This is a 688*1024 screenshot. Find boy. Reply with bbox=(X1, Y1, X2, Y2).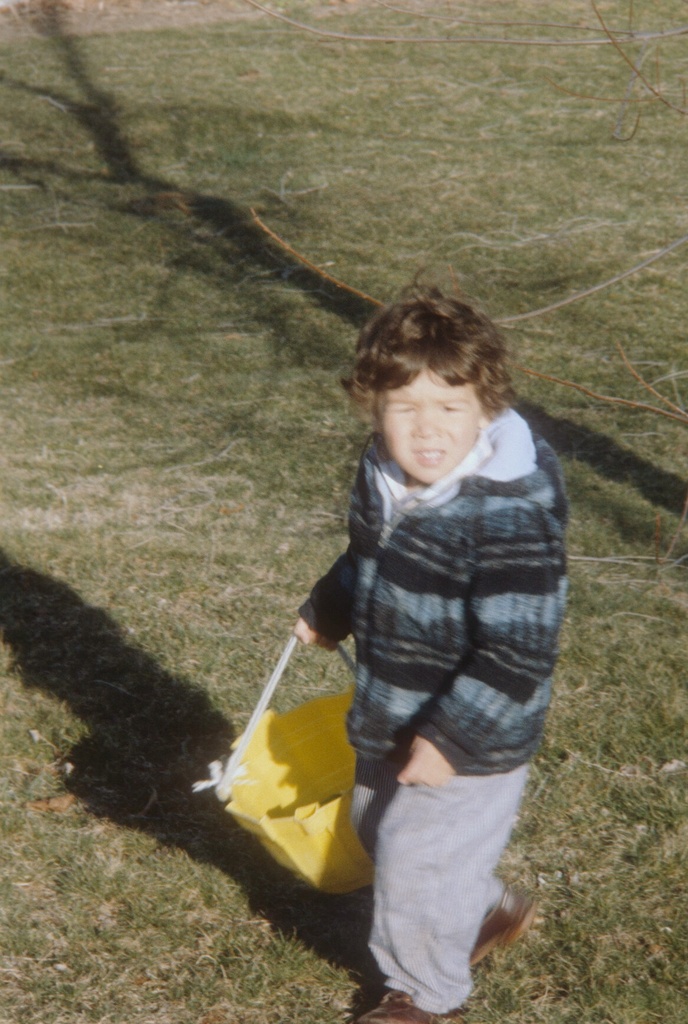
bbox=(252, 248, 576, 989).
